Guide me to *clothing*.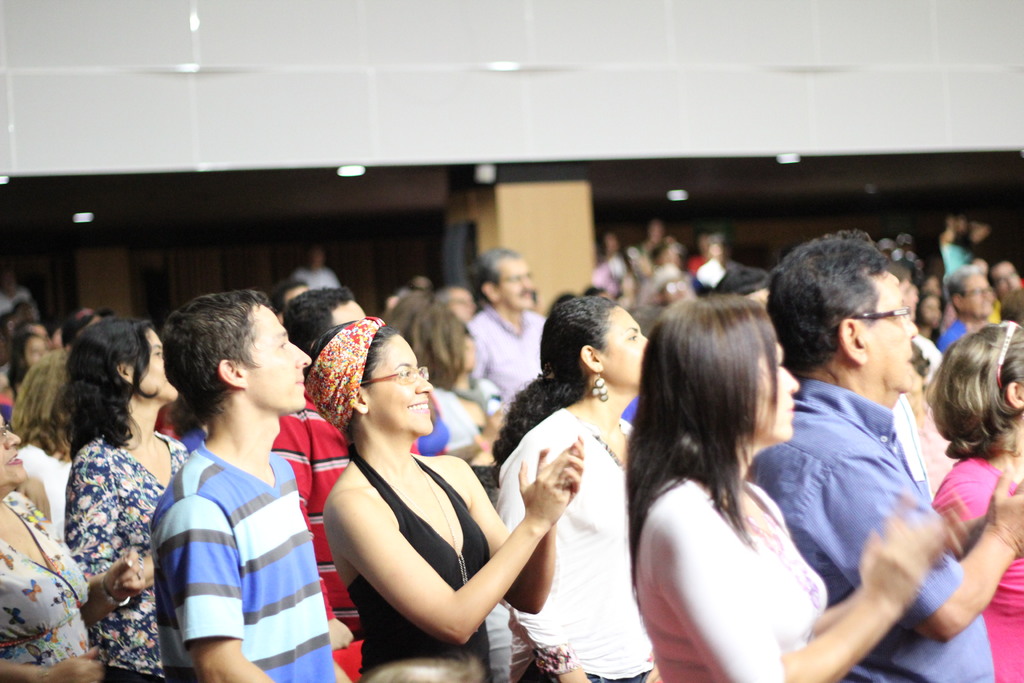
Guidance: {"x1": 382, "y1": 654, "x2": 492, "y2": 682}.
